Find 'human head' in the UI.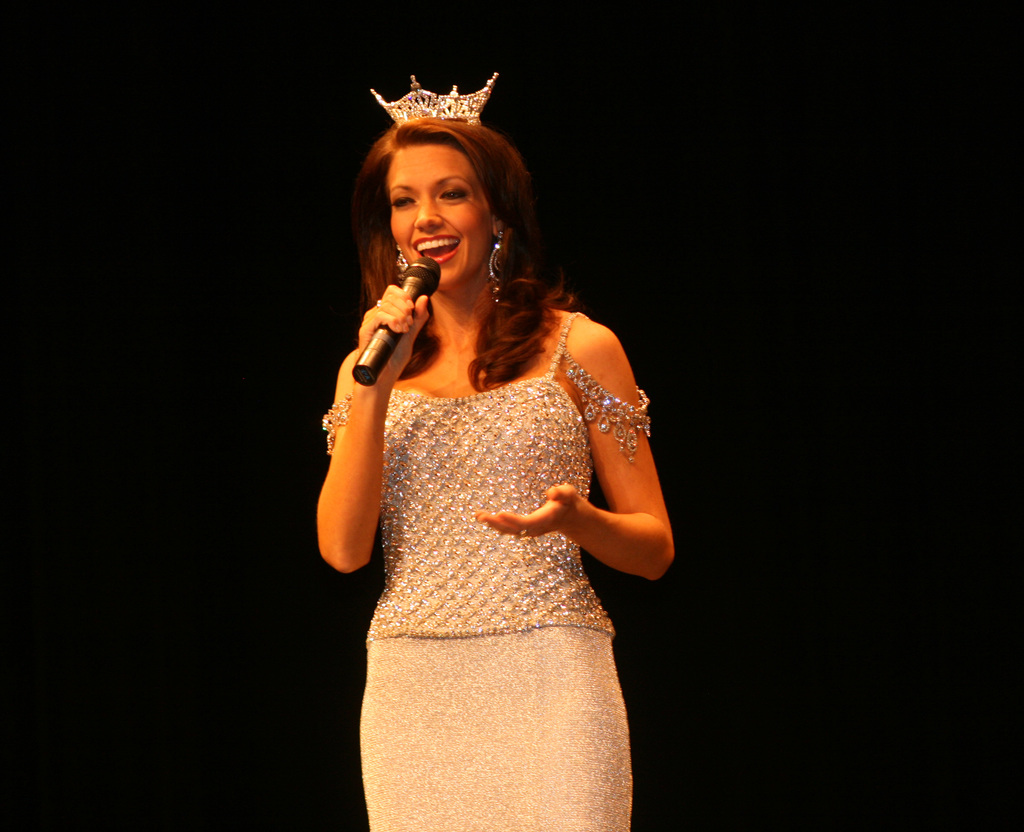
UI element at x1=356, y1=115, x2=499, y2=270.
